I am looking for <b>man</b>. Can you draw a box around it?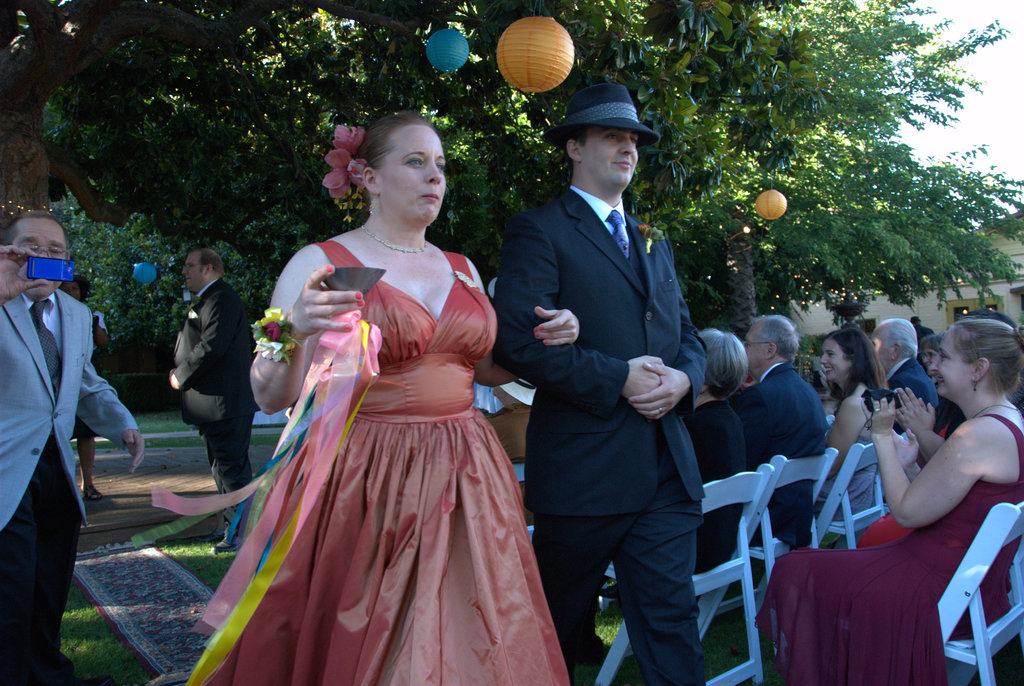
Sure, the bounding box is BBox(868, 317, 935, 437).
